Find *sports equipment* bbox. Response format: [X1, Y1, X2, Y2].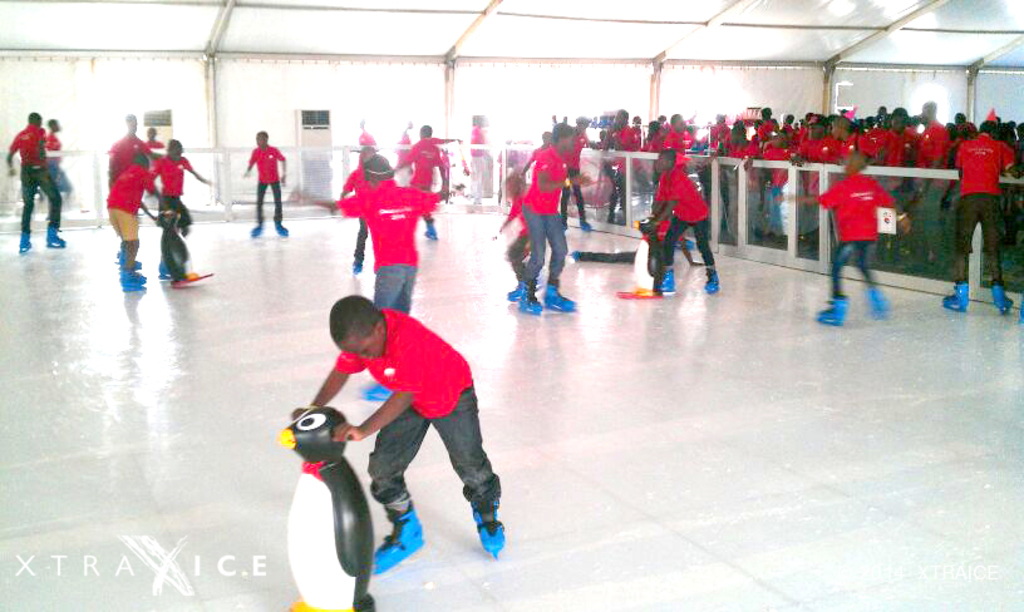
[20, 232, 34, 256].
